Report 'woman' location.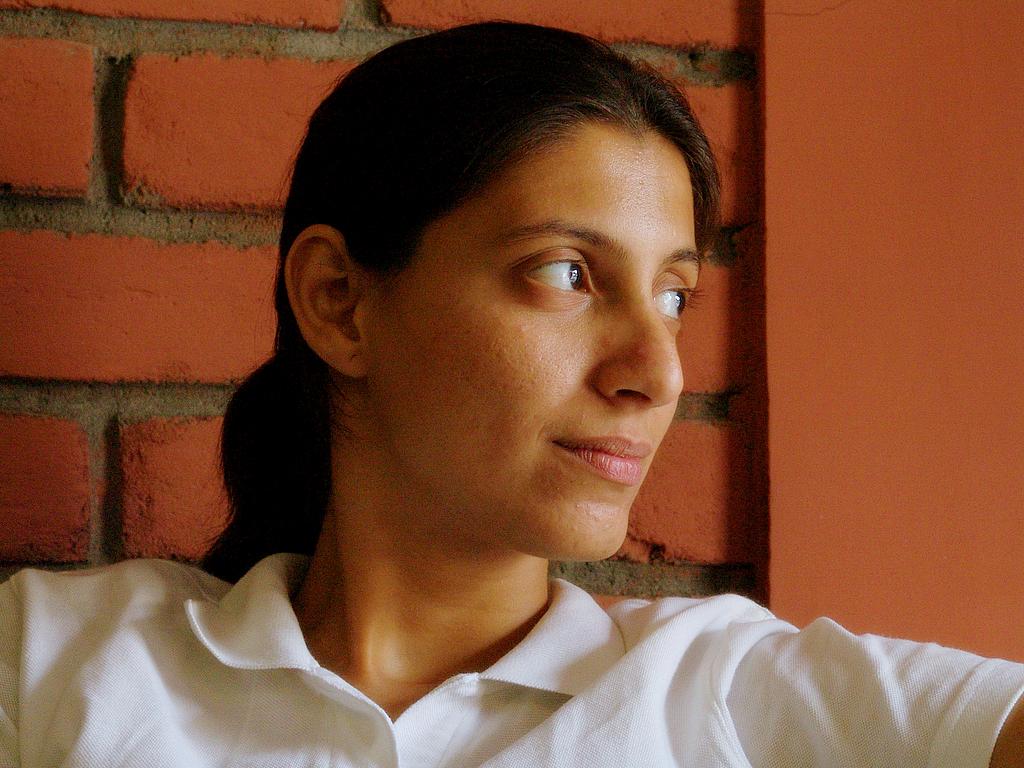
Report: [0,23,1023,767].
